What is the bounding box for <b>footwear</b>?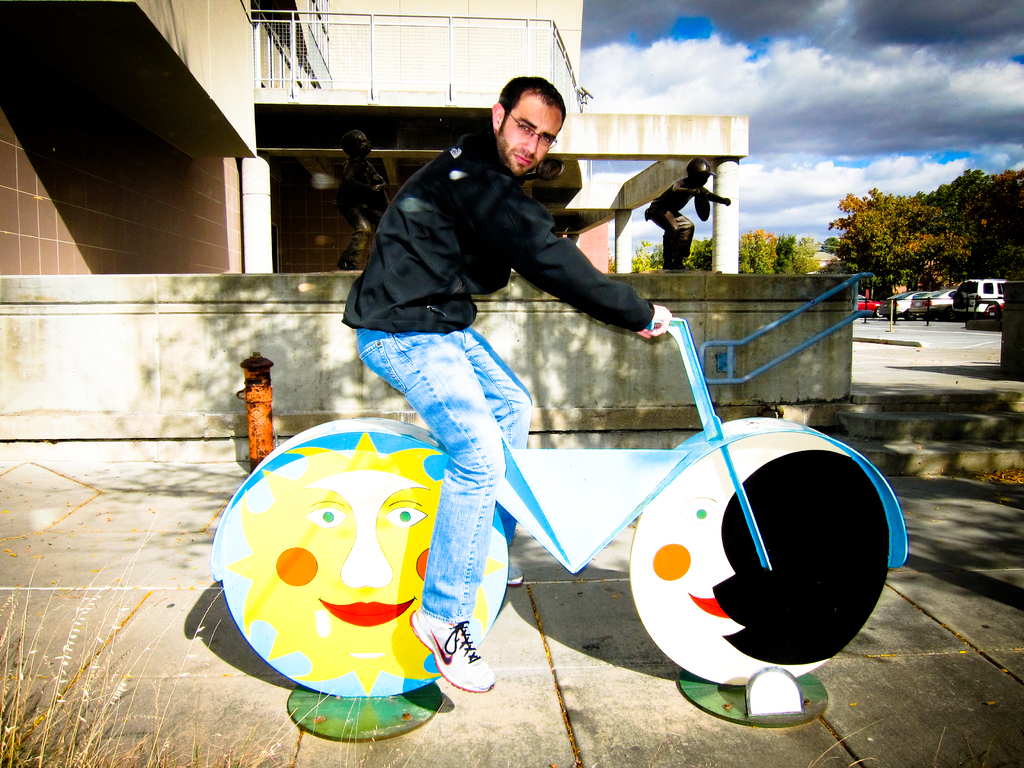
bbox=(401, 601, 499, 694).
